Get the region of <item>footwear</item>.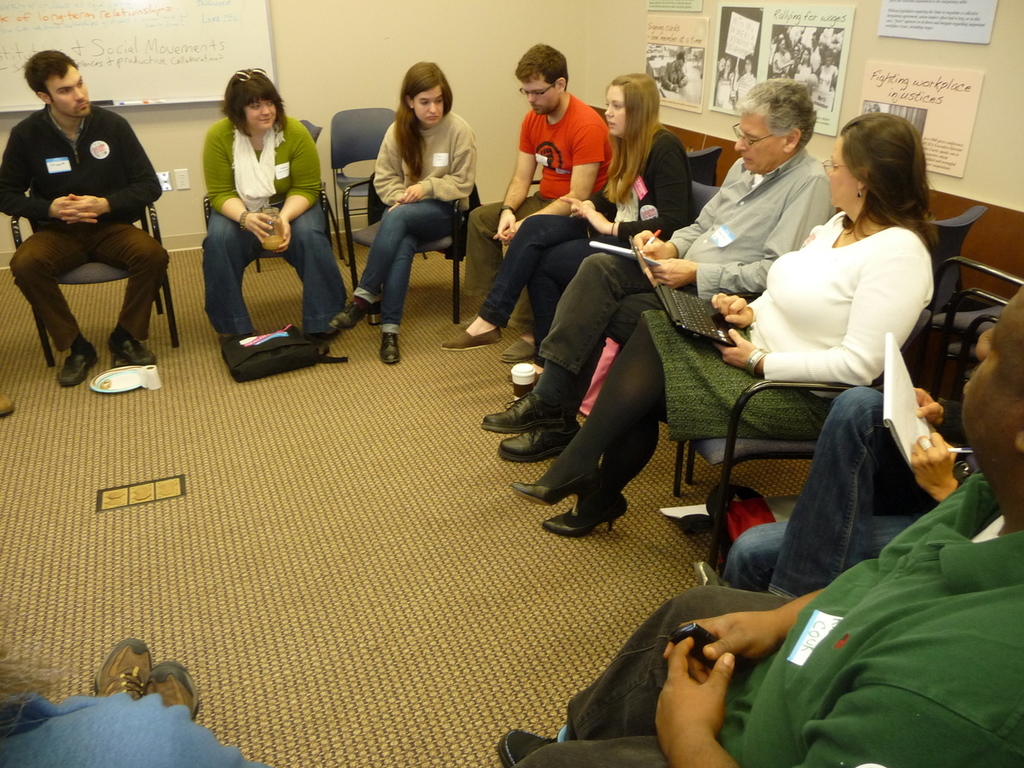
pyautogui.locateOnScreen(489, 329, 535, 358).
